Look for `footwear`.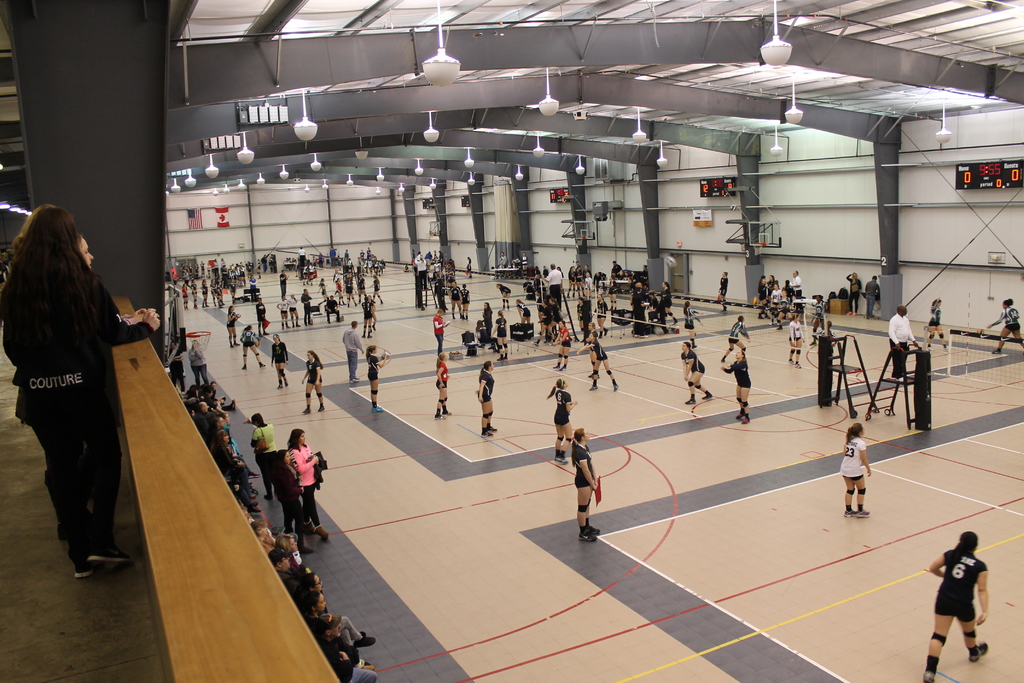
Found: bbox=[927, 347, 933, 354].
